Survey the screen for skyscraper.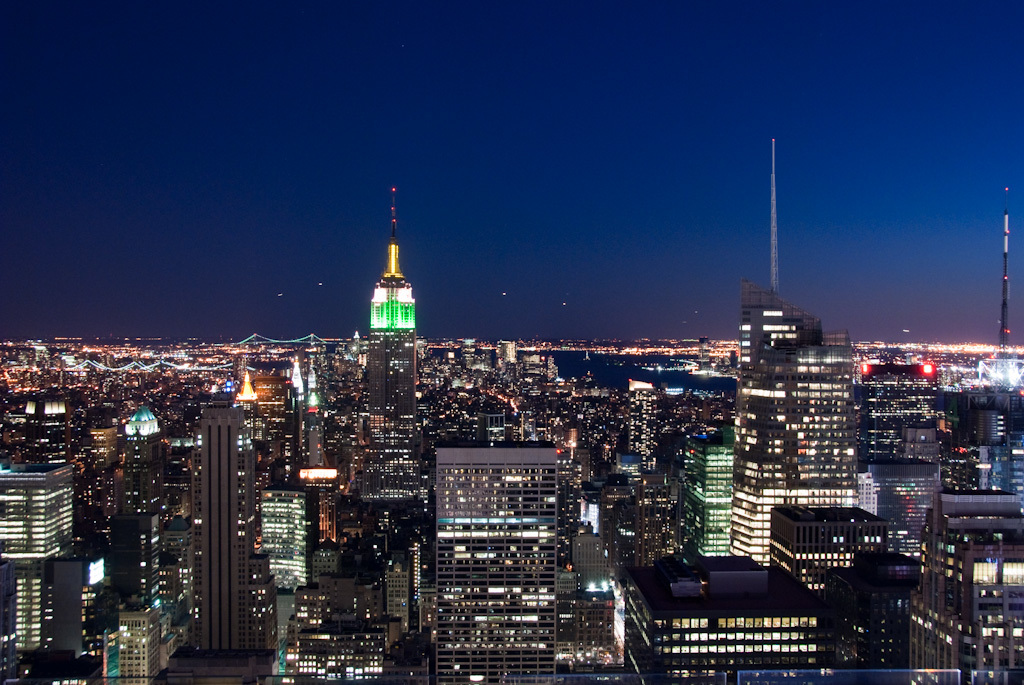
Survey found: BBox(278, 345, 338, 476).
